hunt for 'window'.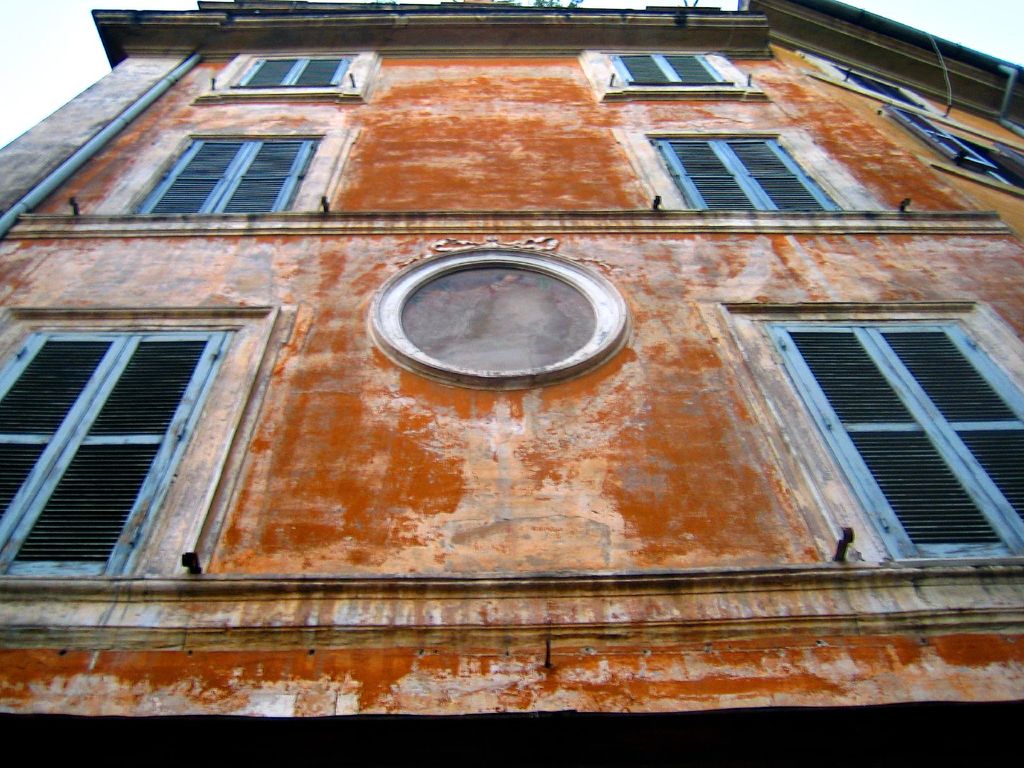
Hunted down at bbox(660, 122, 845, 223).
